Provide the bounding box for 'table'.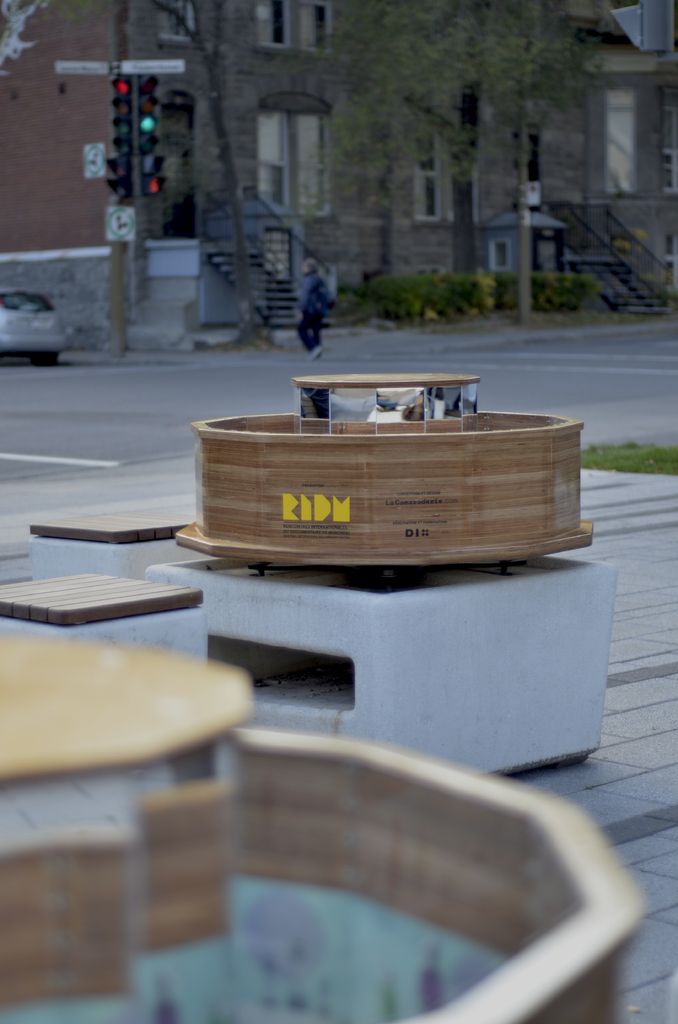
l=0, t=560, r=228, b=667.
